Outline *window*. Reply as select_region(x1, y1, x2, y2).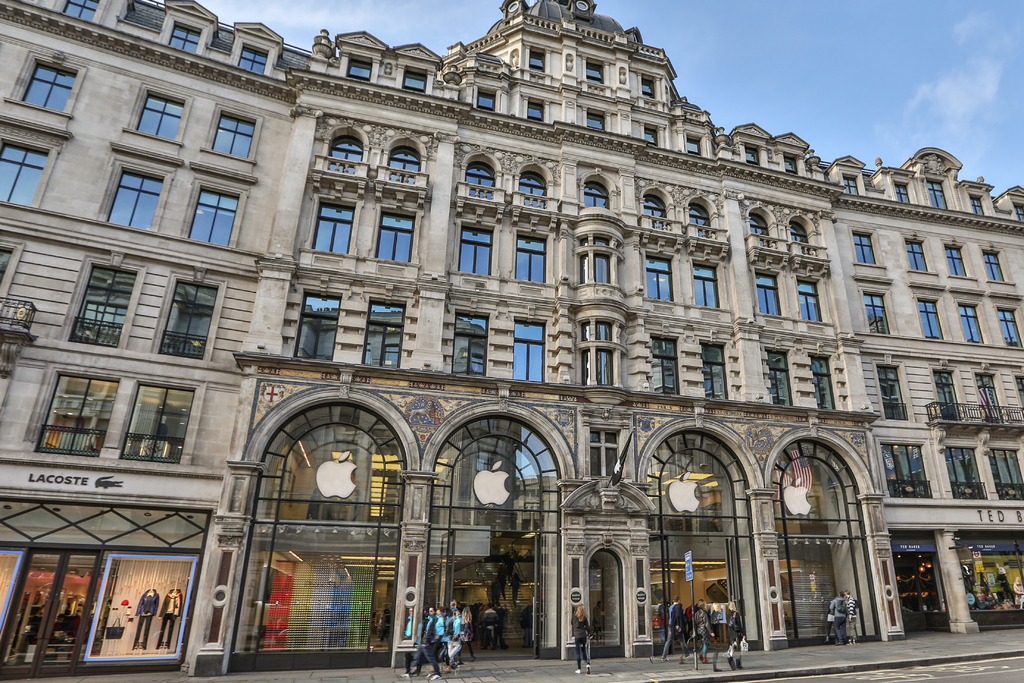
select_region(589, 431, 621, 478).
